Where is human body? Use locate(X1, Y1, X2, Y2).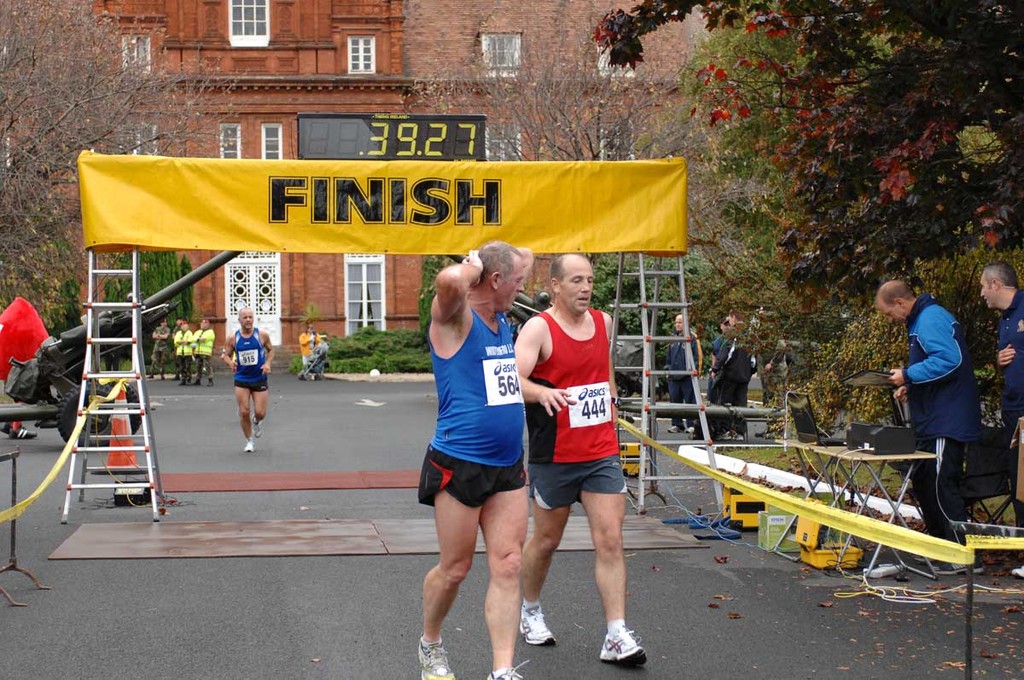
locate(148, 319, 167, 377).
